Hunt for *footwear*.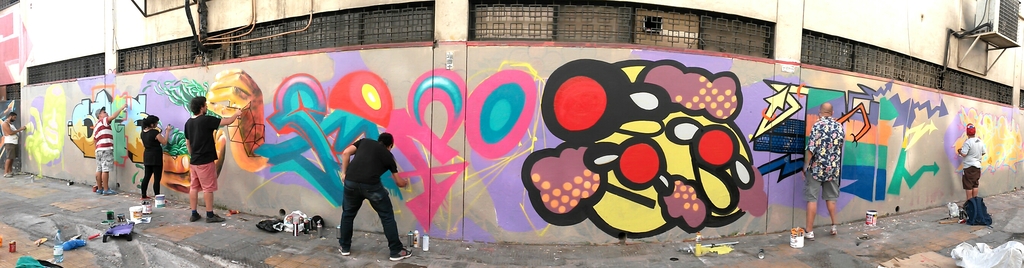
Hunted down at crop(95, 184, 105, 194).
